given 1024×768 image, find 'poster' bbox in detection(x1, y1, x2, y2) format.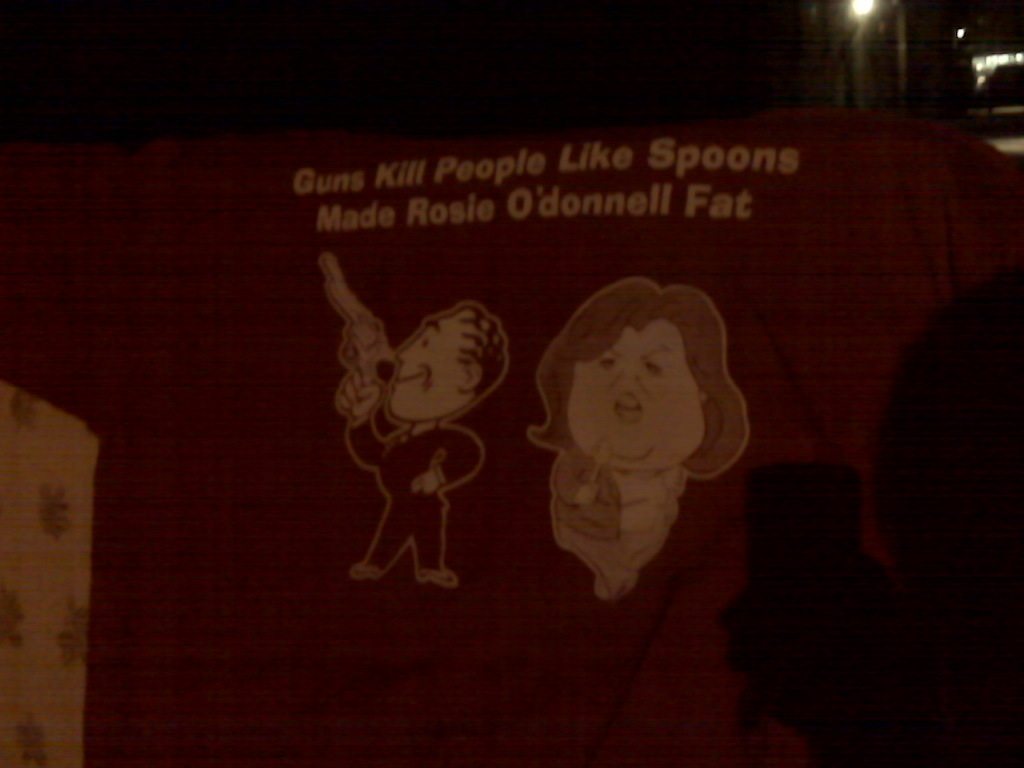
detection(8, 114, 1010, 763).
